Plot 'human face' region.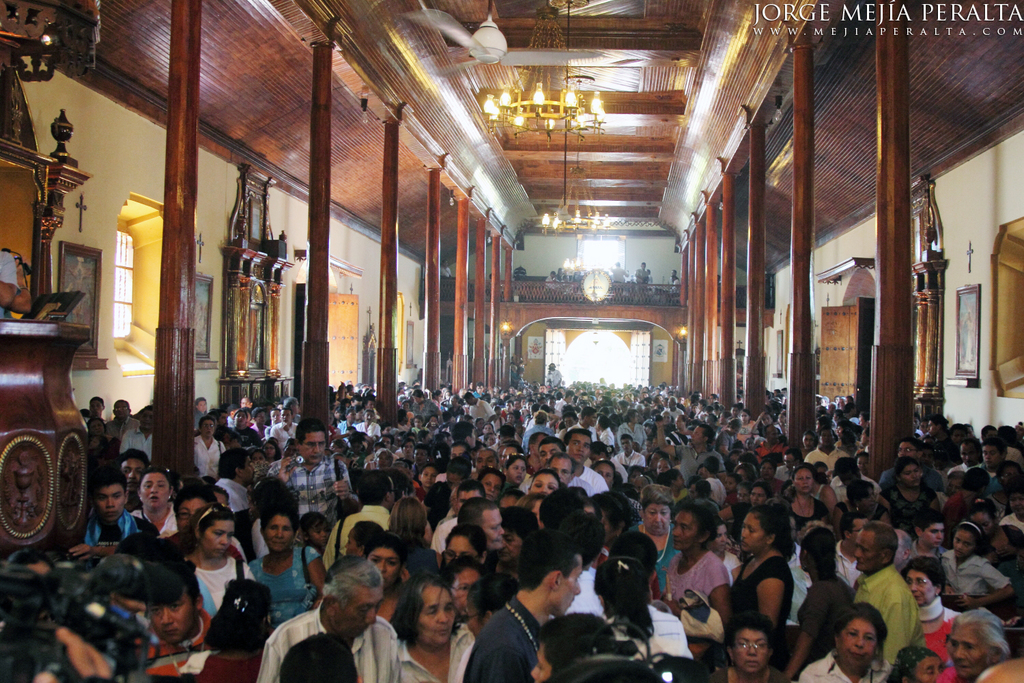
Plotted at locate(429, 416, 436, 424).
